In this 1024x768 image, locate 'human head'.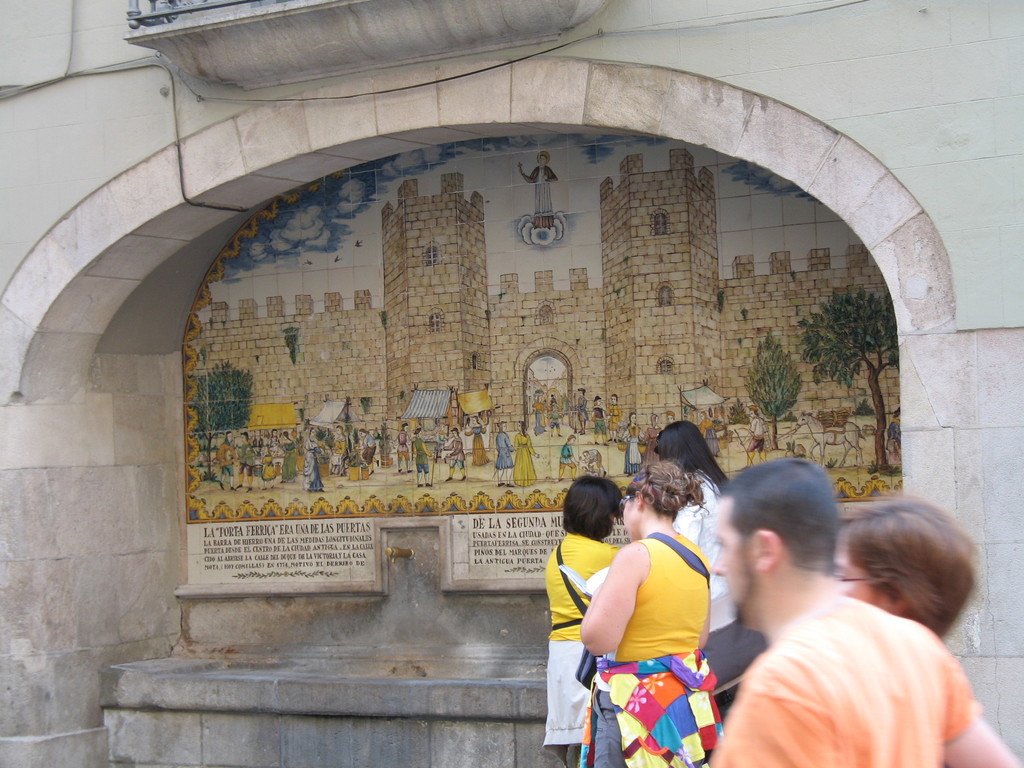
Bounding box: crop(620, 466, 676, 540).
